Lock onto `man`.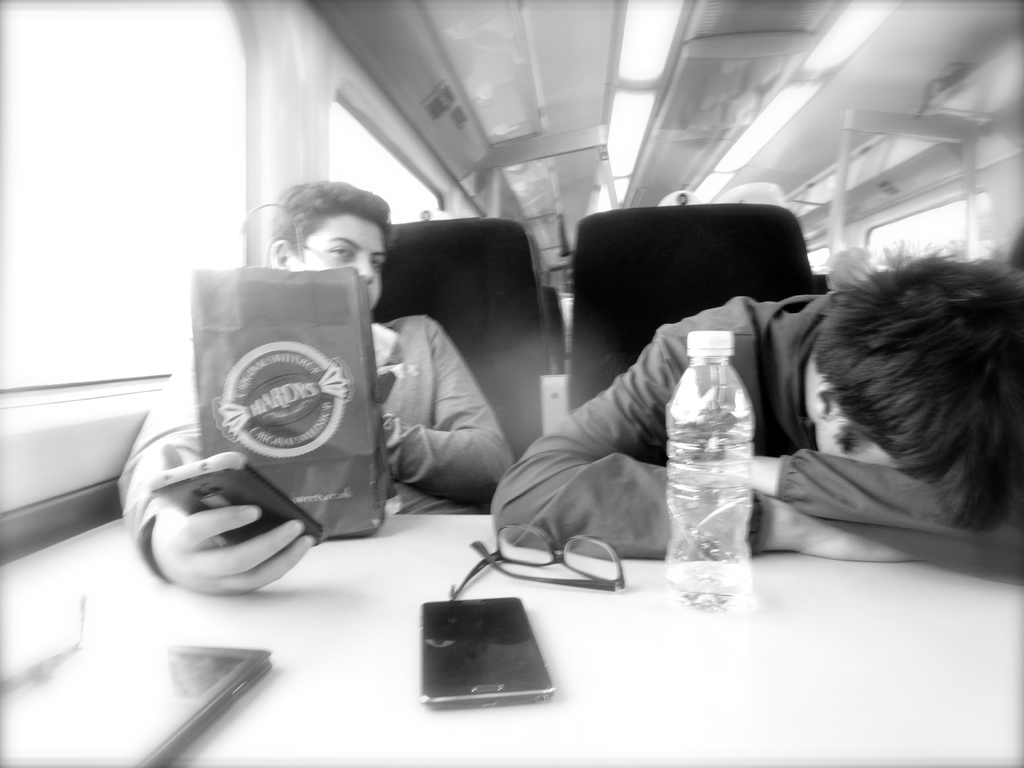
Locked: bbox=[491, 239, 1023, 585].
